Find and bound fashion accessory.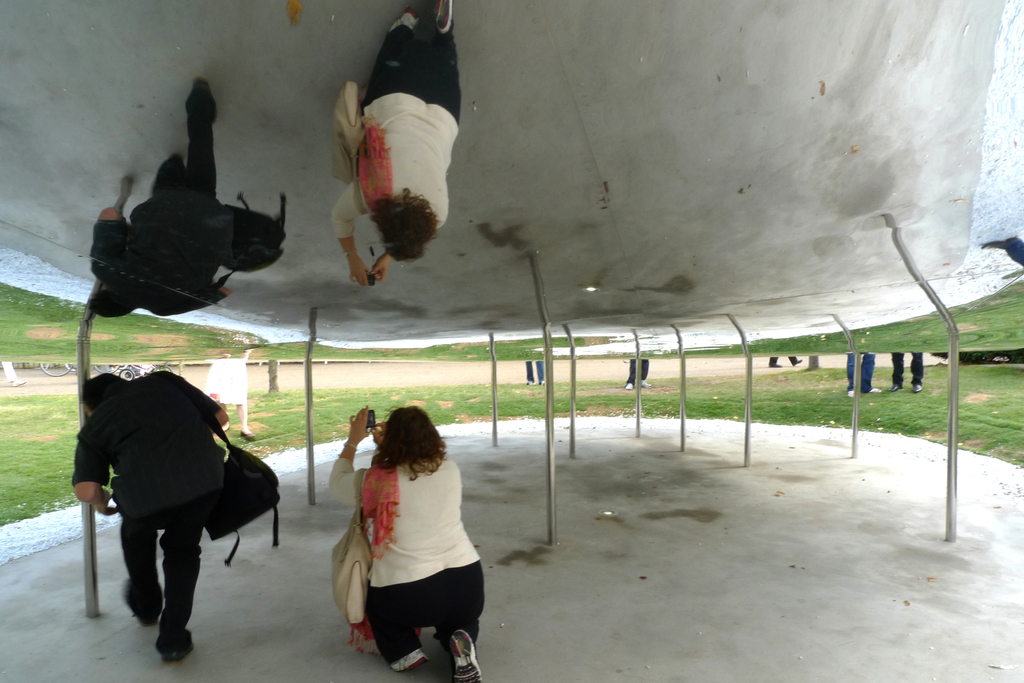
Bound: [x1=390, y1=642, x2=435, y2=676].
